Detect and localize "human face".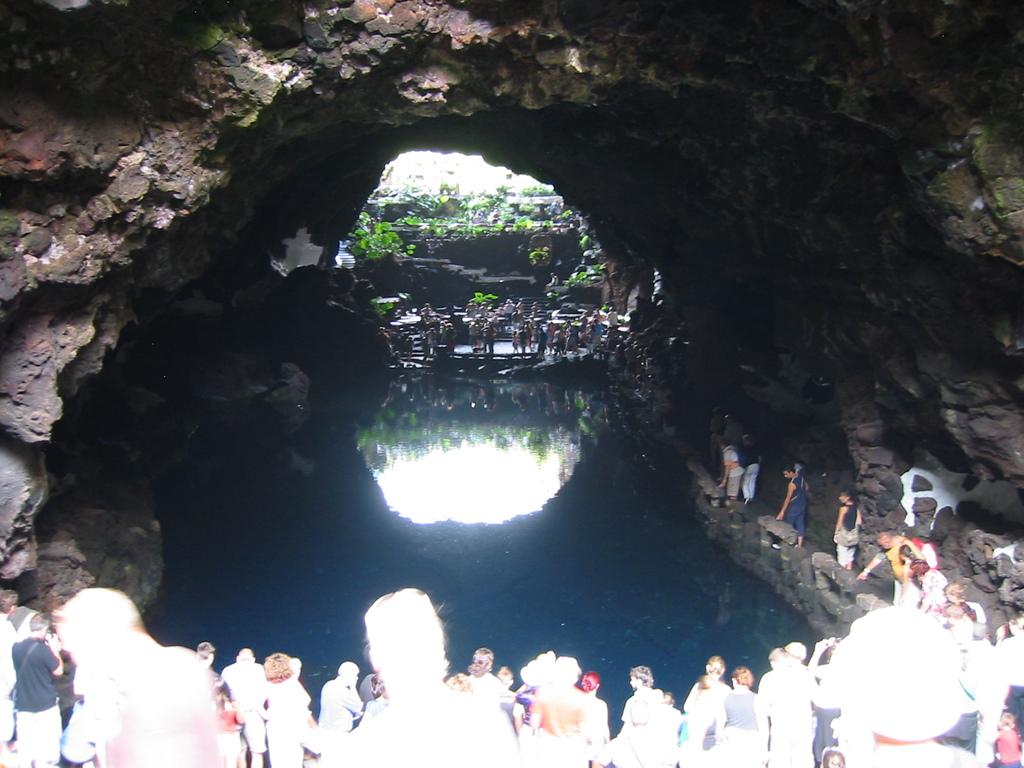
Localized at detection(837, 495, 845, 504).
